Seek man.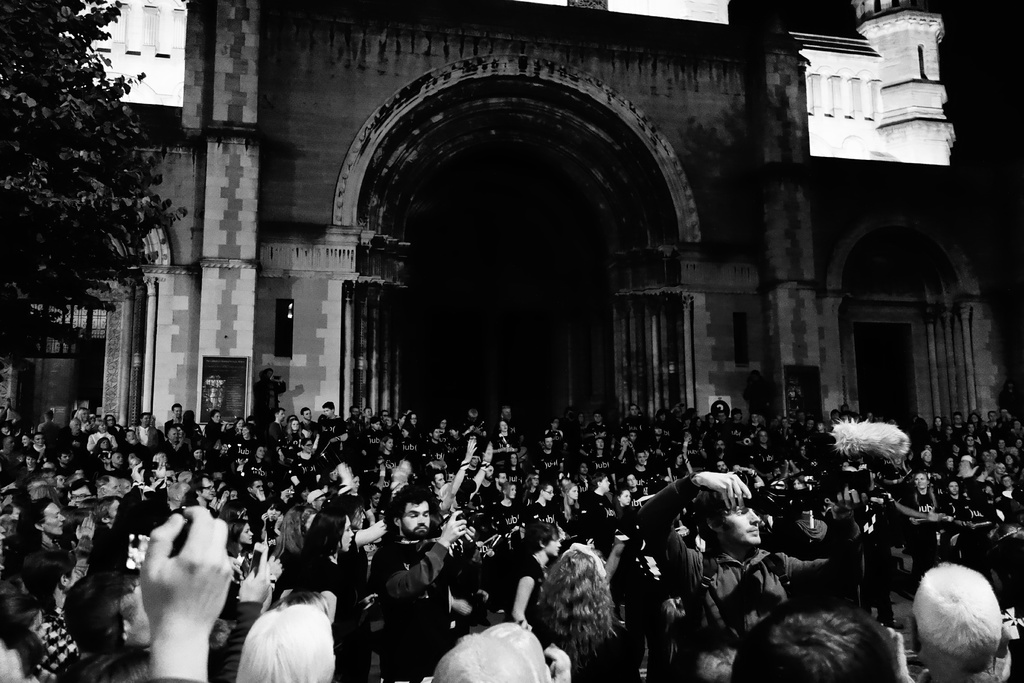
{"x1": 306, "y1": 488, "x2": 328, "y2": 523}.
